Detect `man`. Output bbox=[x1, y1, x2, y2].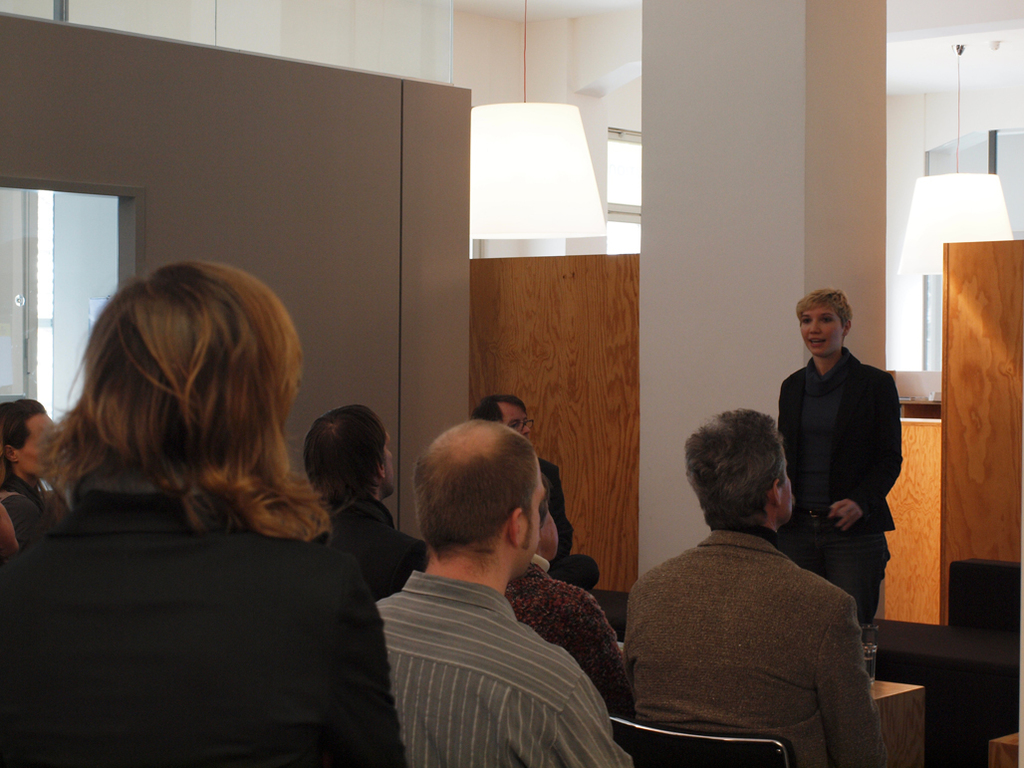
bbox=[469, 393, 590, 593].
